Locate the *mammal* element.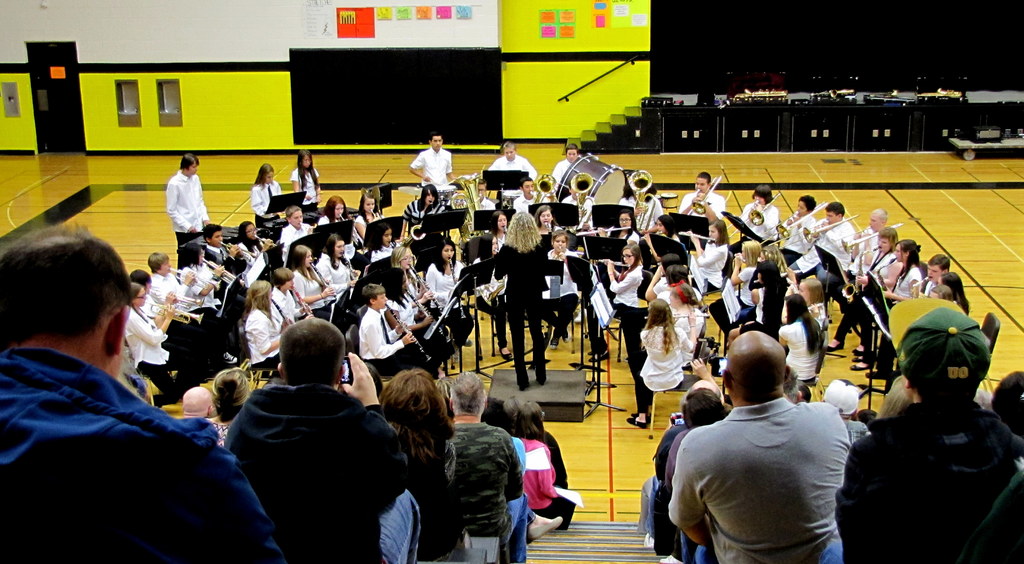
Element bbox: bbox=[291, 149, 324, 210].
